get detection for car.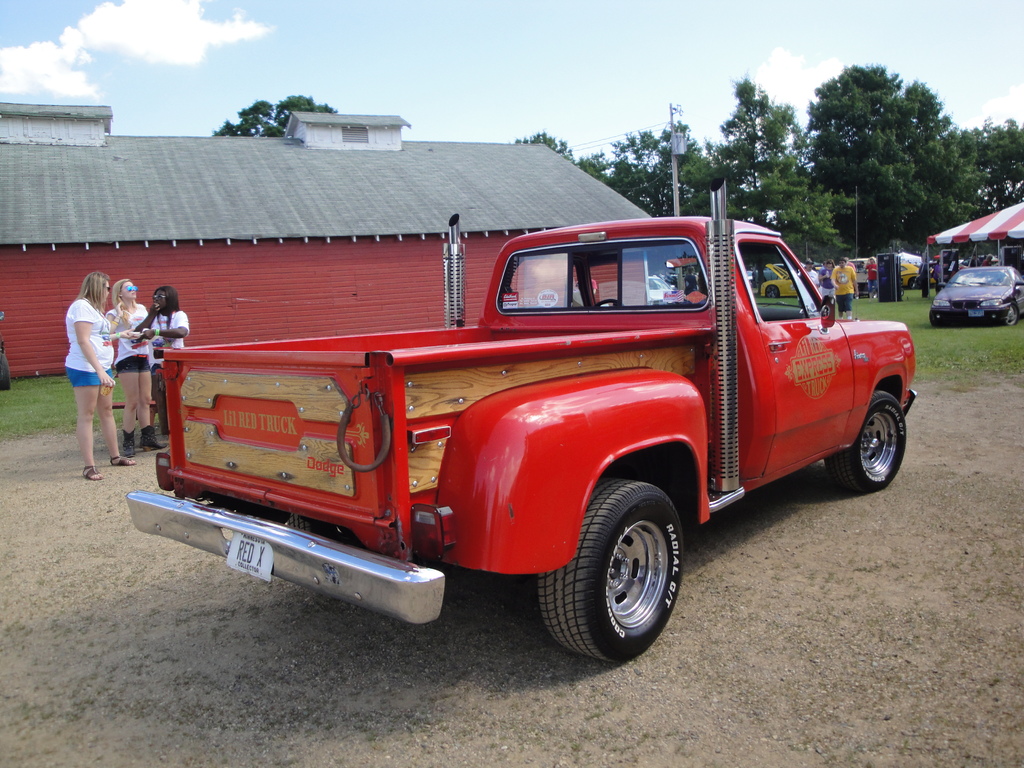
Detection: [x1=847, y1=252, x2=880, y2=297].
